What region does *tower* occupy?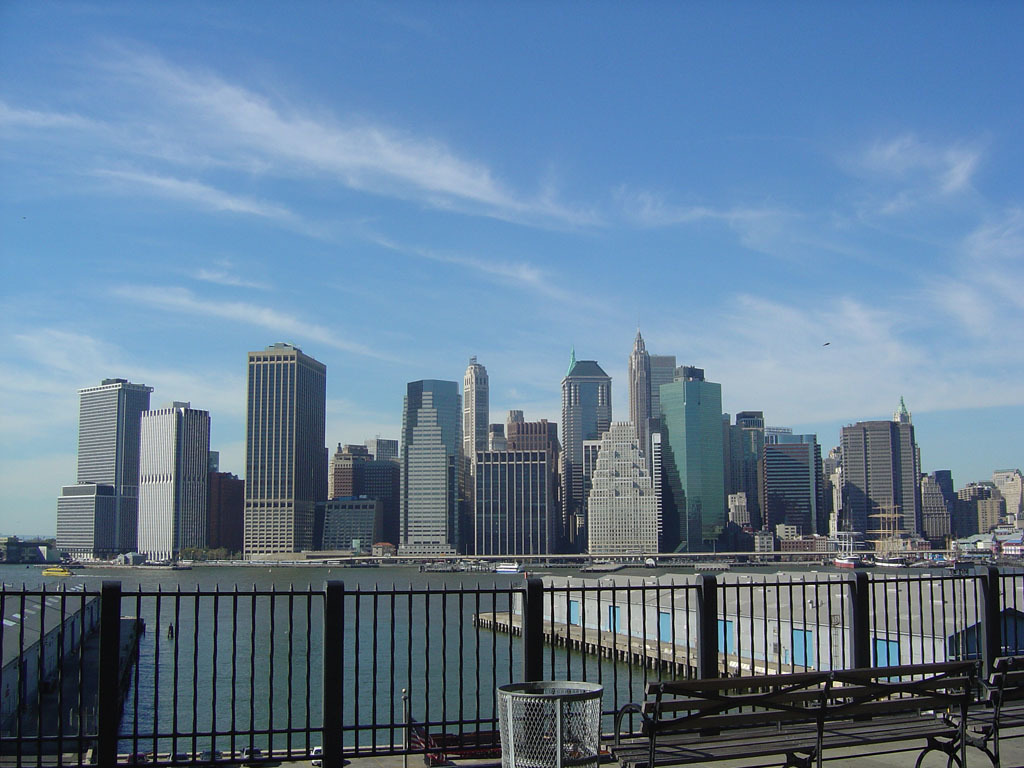
(x1=556, y1=348, x2=619, y2=546).
